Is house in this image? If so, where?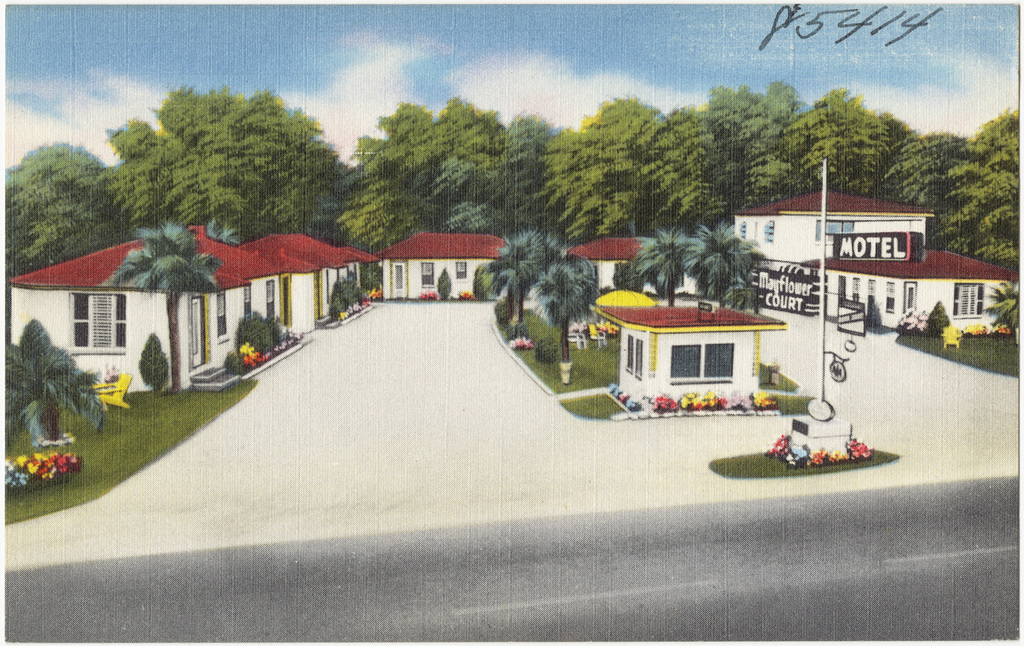
Yes, at box=[7, 223, 294, 393].
